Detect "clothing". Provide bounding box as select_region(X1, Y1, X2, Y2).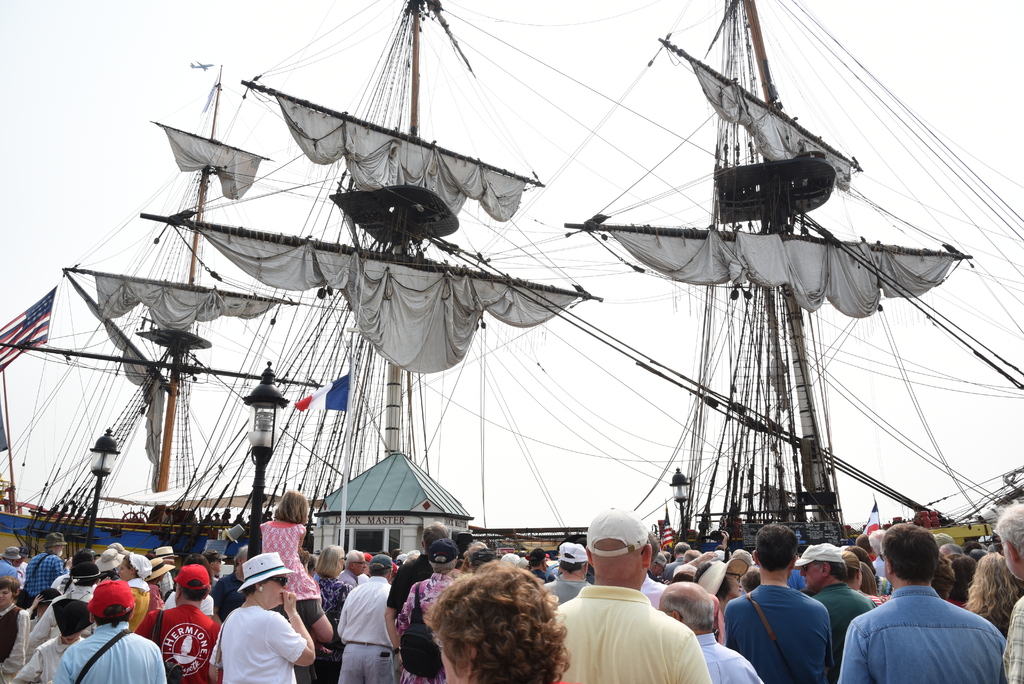
select_region(134, 603, 224, 683).
